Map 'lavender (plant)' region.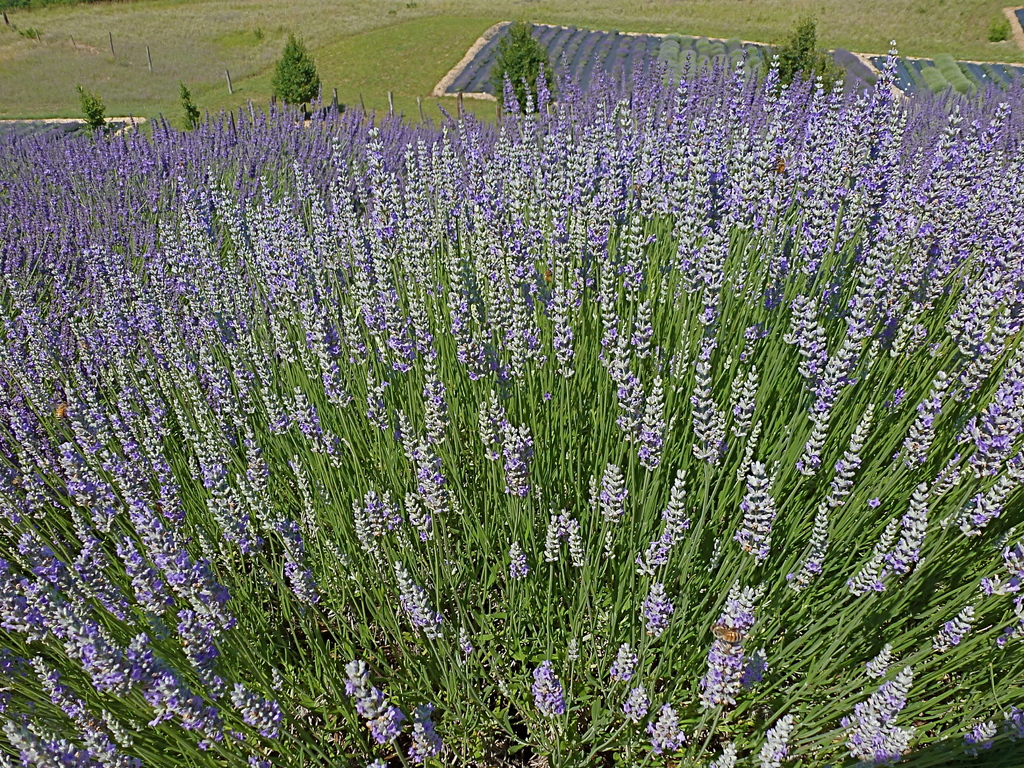
Mapped to [502, 418, 540, 495].
